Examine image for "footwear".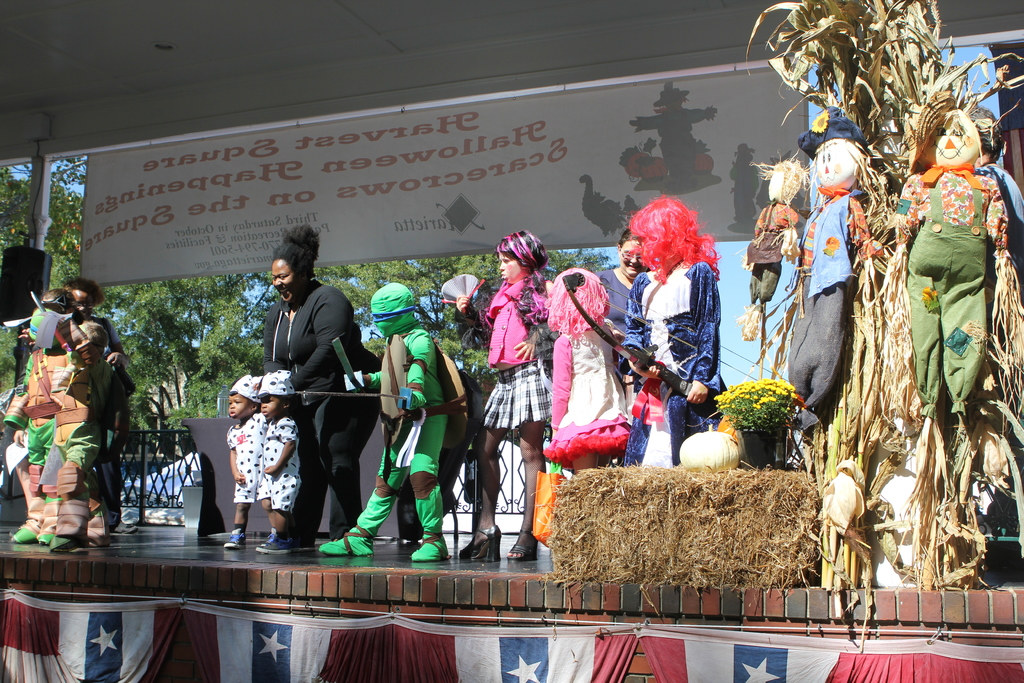
Examination result: x1=458, y1=525, x2=499, y2=564.
